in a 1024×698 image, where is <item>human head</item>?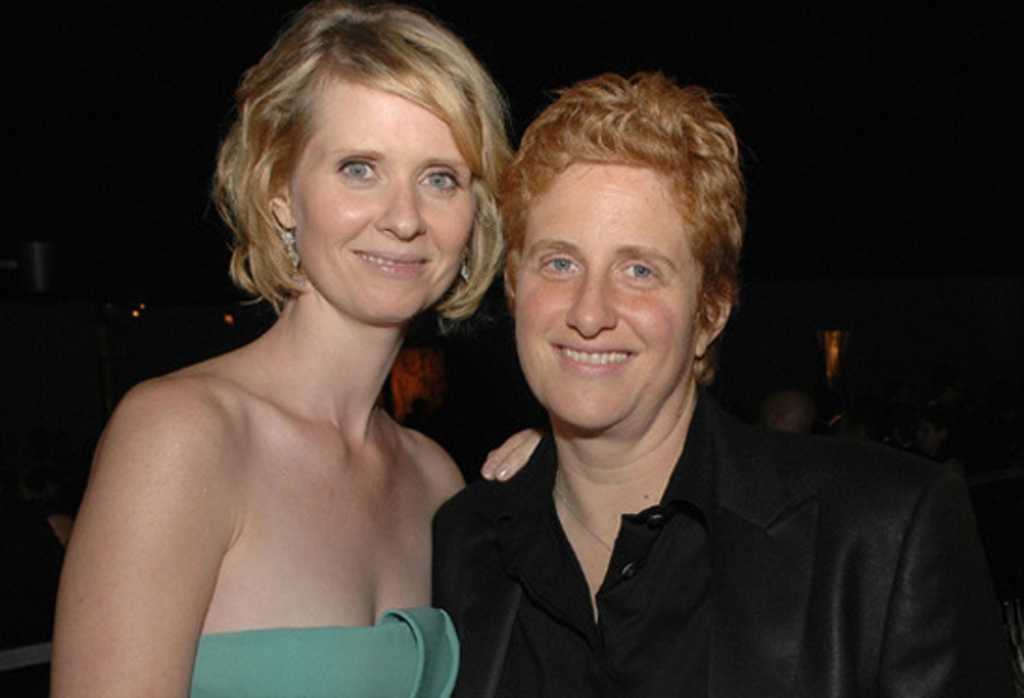
229 15 499 287.
